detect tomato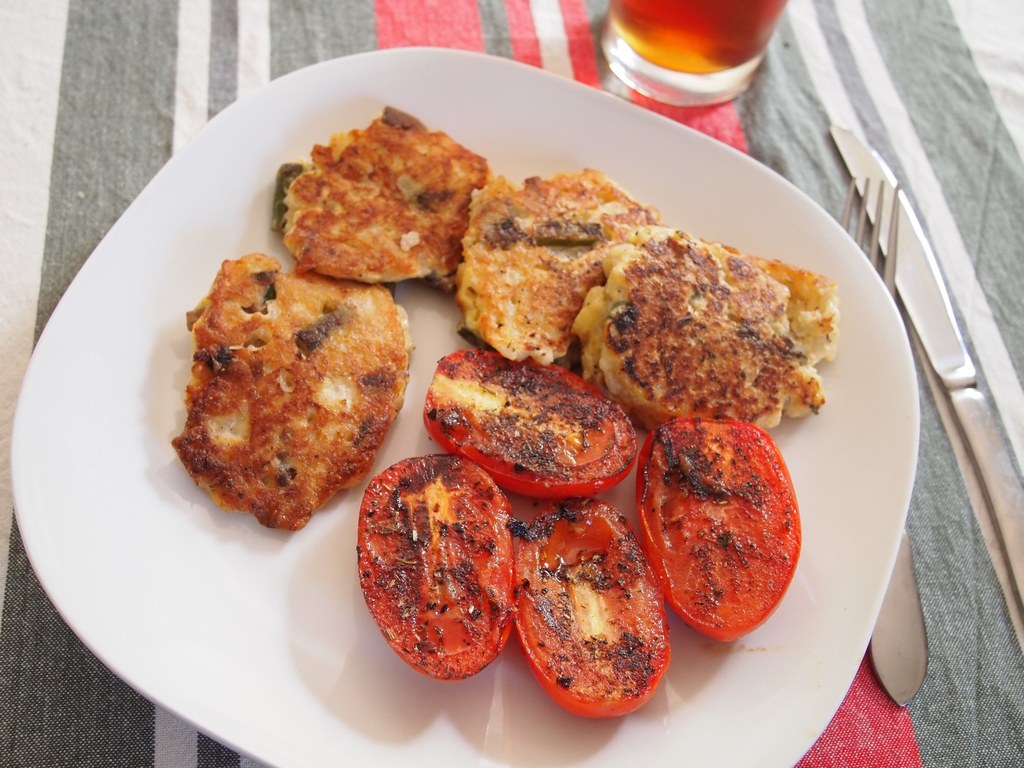
424 347 642 496
